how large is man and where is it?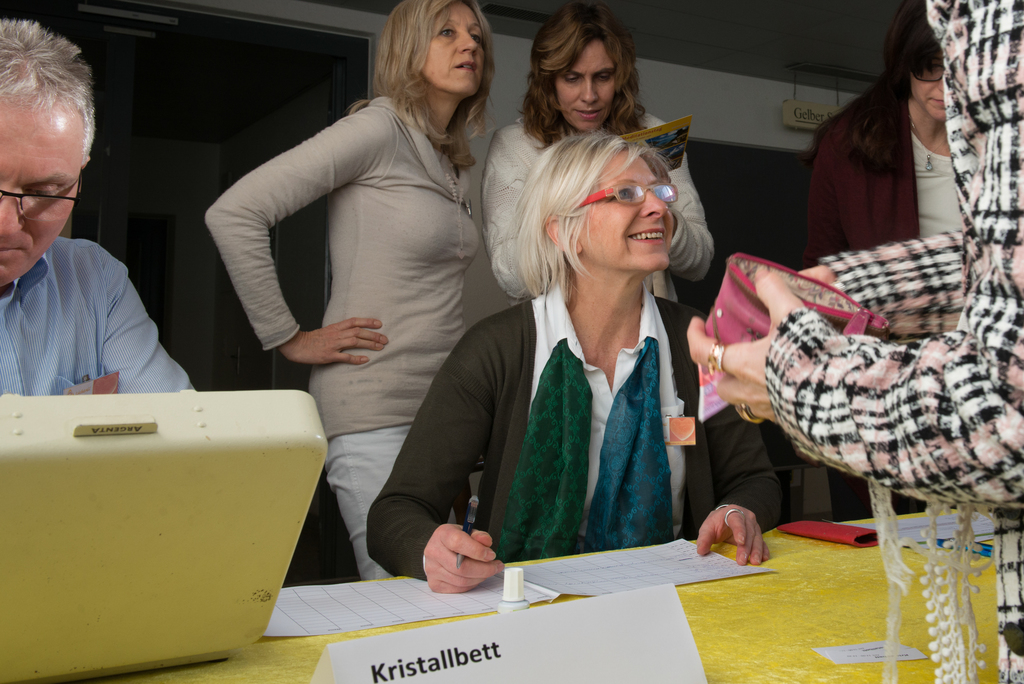
Bounding box: [1, 79, 197, 422].
